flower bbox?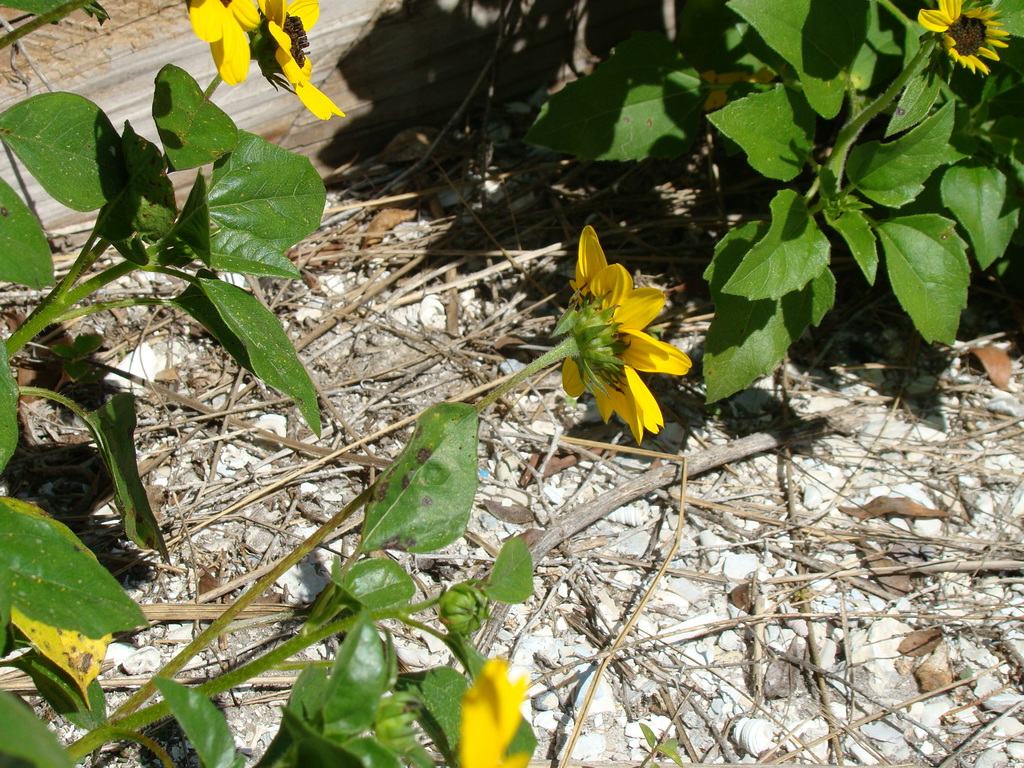
BBox(546, 221, 696, 443)
